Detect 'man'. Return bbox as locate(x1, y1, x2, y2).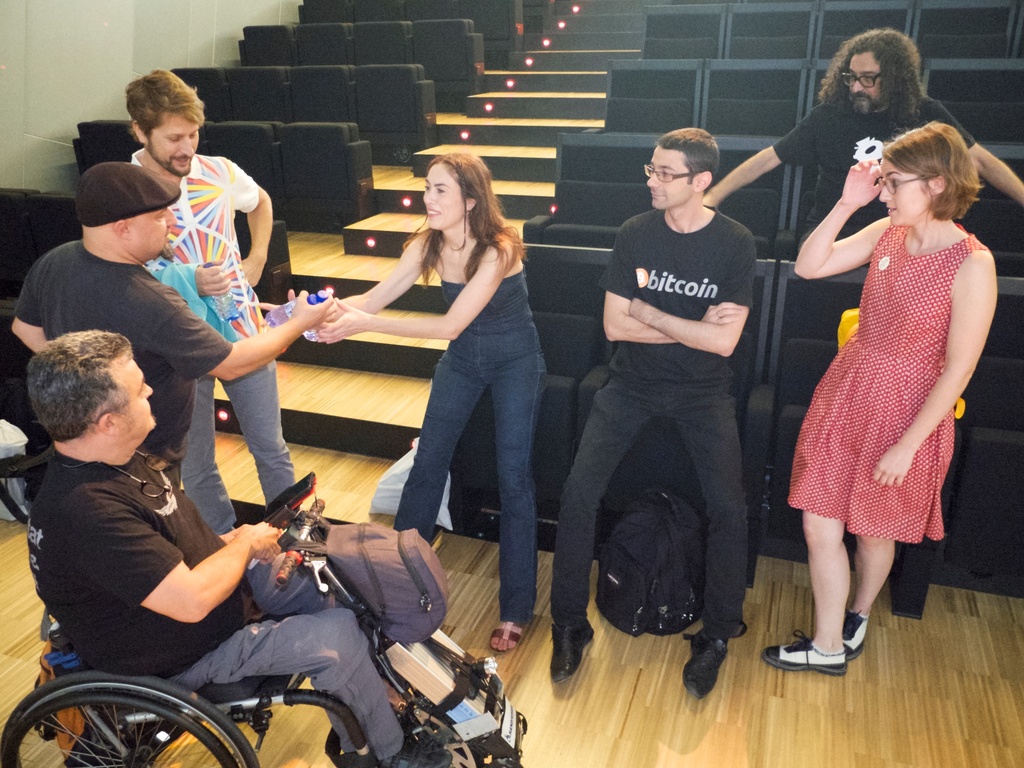
locate(9, 166, 337, 492).
